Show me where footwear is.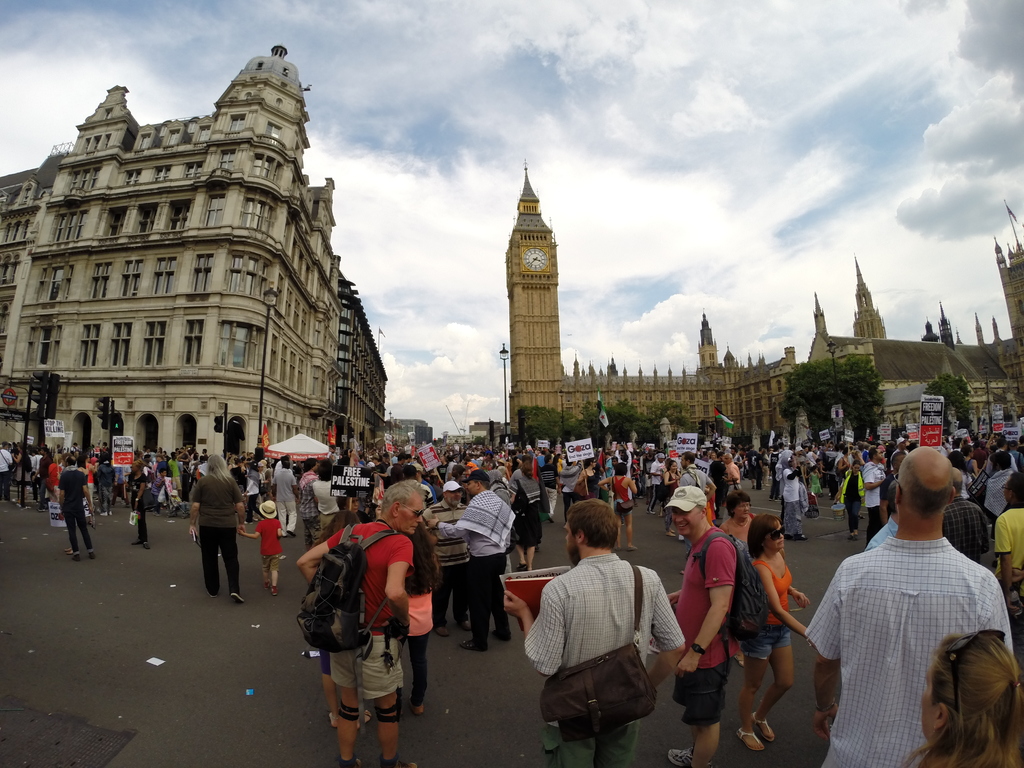
footwear is at l=145, t=541, r=154, b=550.
